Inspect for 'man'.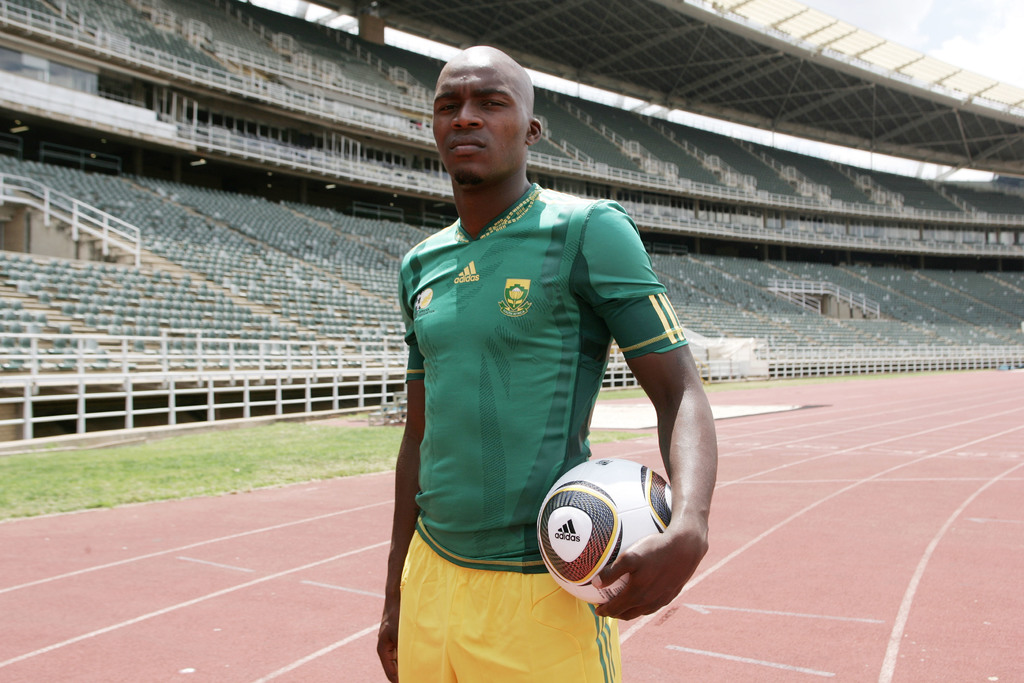
Inspection: <box>370,37,718,682</box>.
